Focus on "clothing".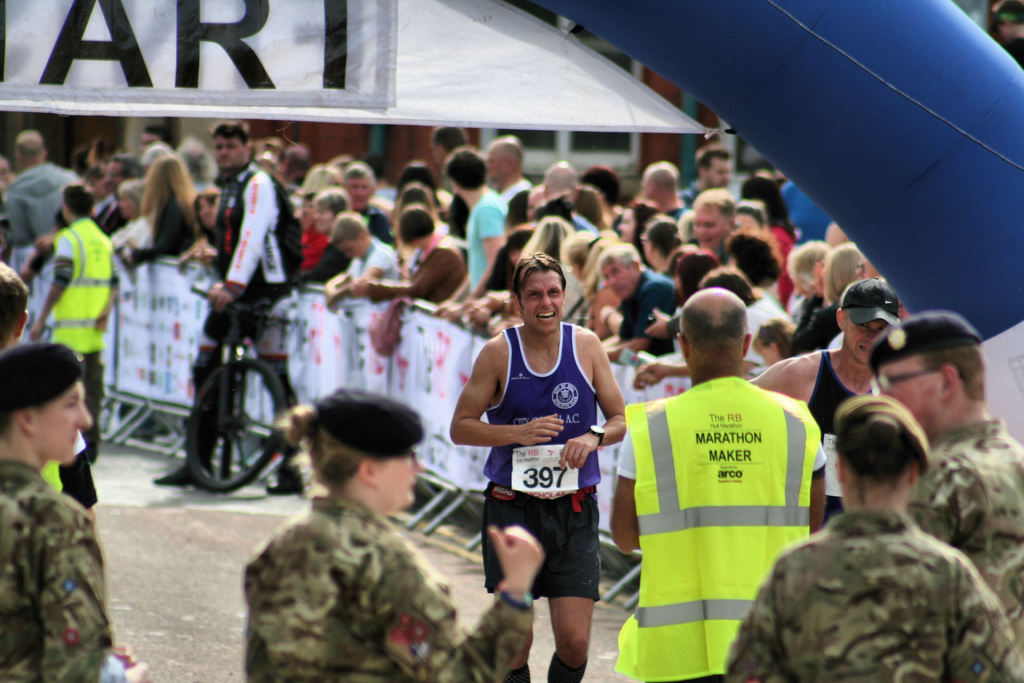
Focused at [left=146, top=138, right=171, bottom=165].
